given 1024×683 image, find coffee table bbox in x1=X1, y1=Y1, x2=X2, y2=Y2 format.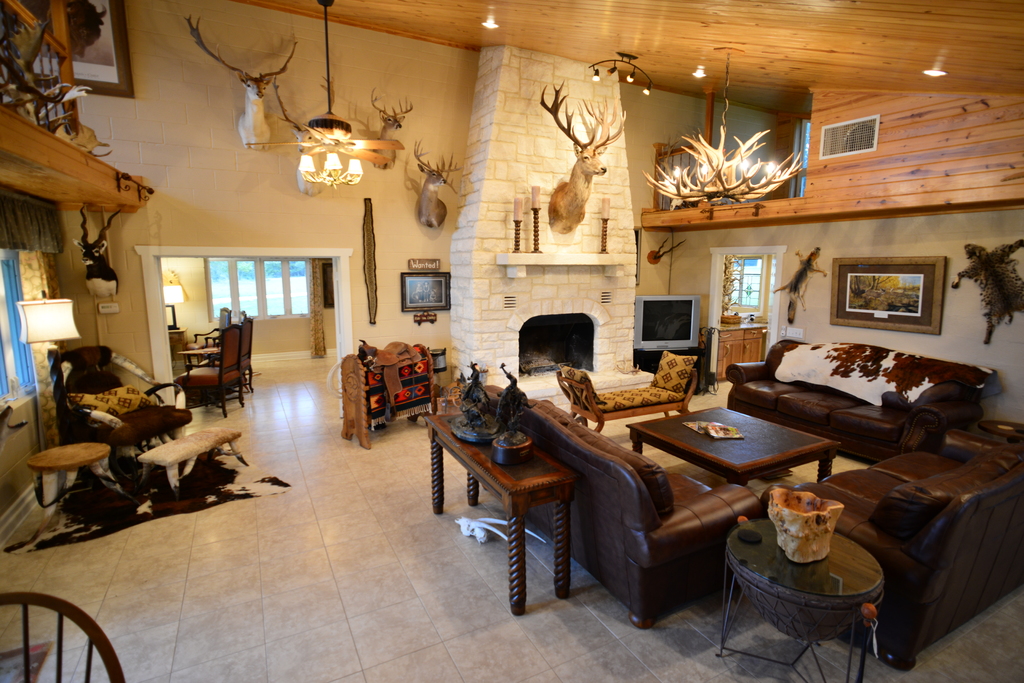
x1=733, y1=503, x2=902, y2=671.
